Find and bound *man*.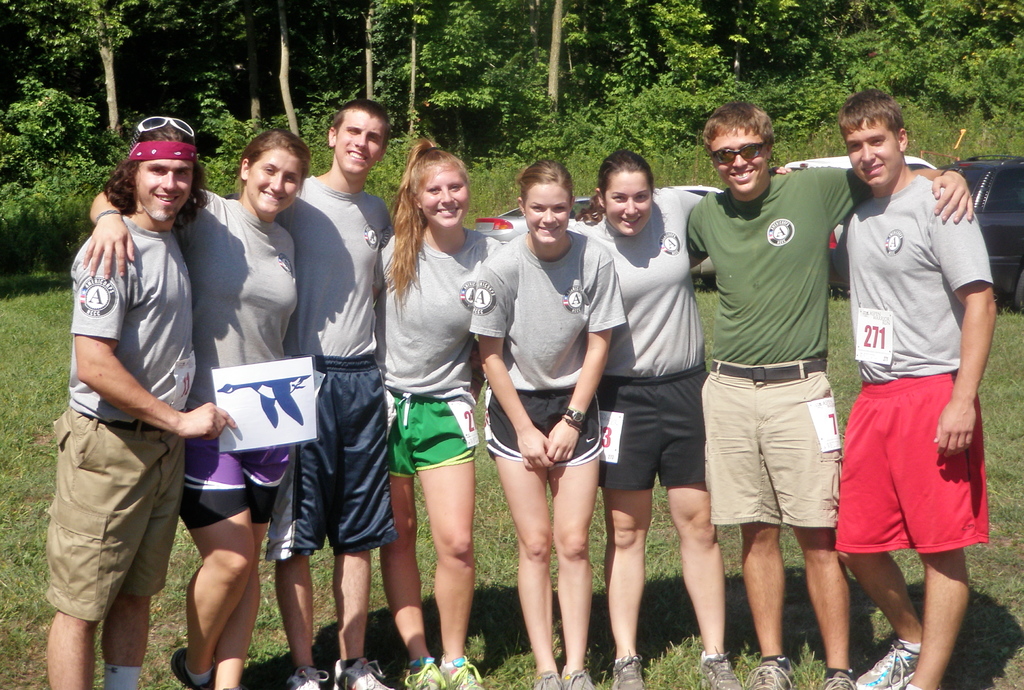
Bound: box=[273, 97, 399, 689].
